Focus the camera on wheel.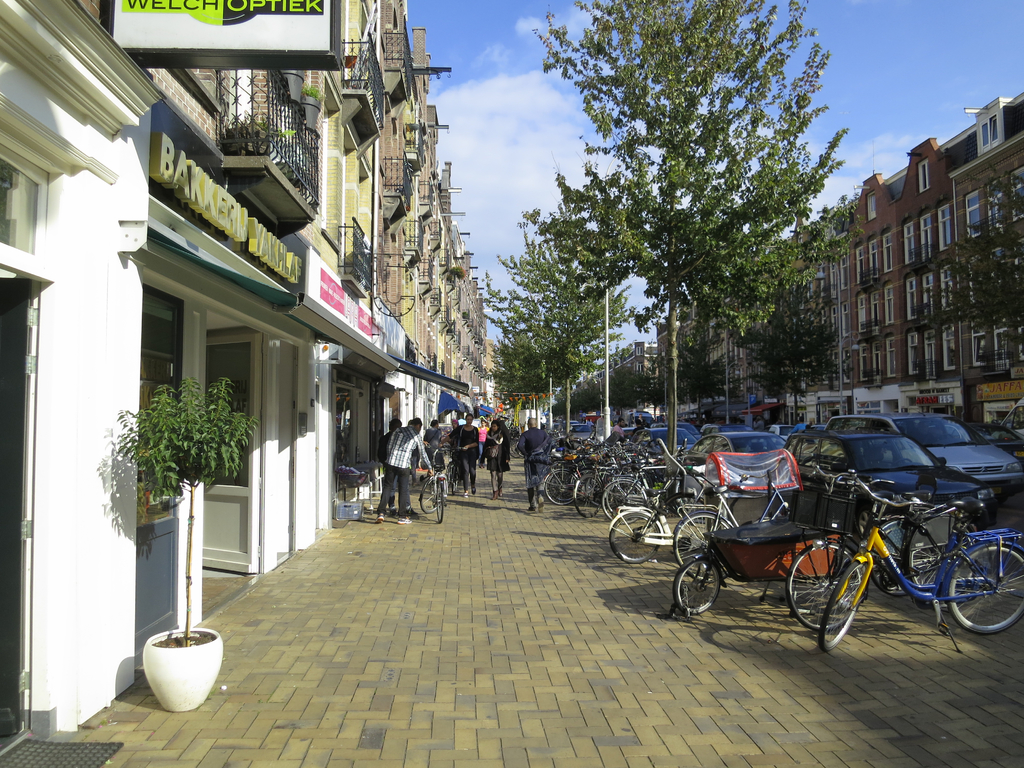
Focus region: (left=673, top=508, right=734, bottom=582).
